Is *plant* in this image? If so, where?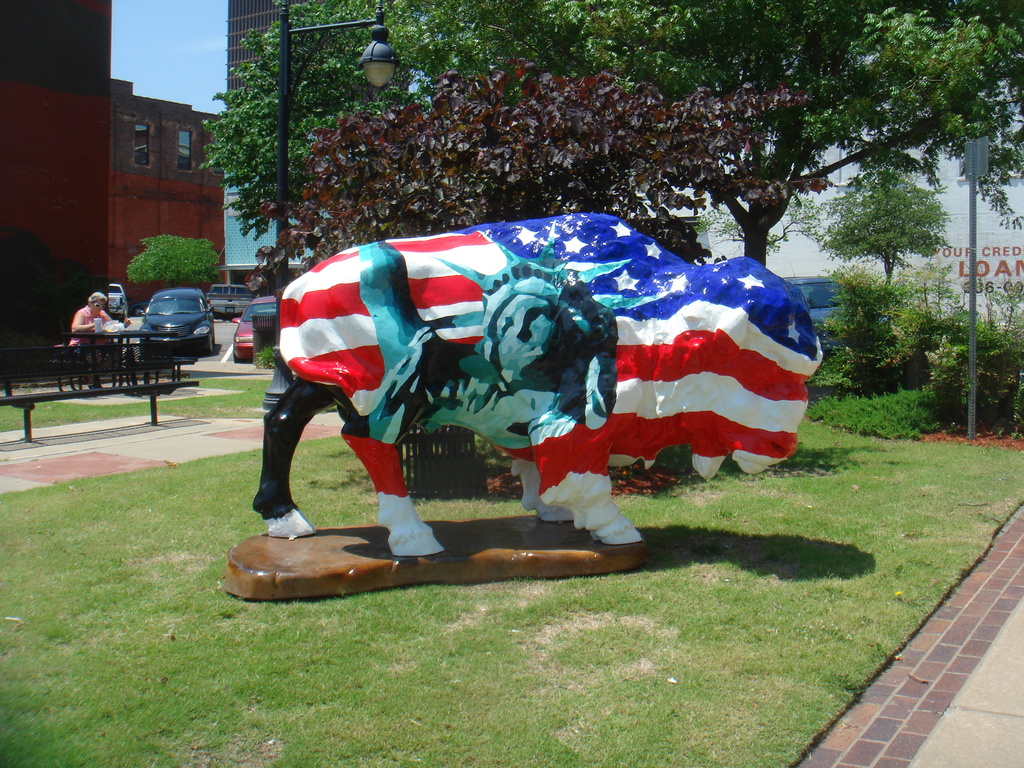
Yes, at bbox=(678, 188, 826, 263).
